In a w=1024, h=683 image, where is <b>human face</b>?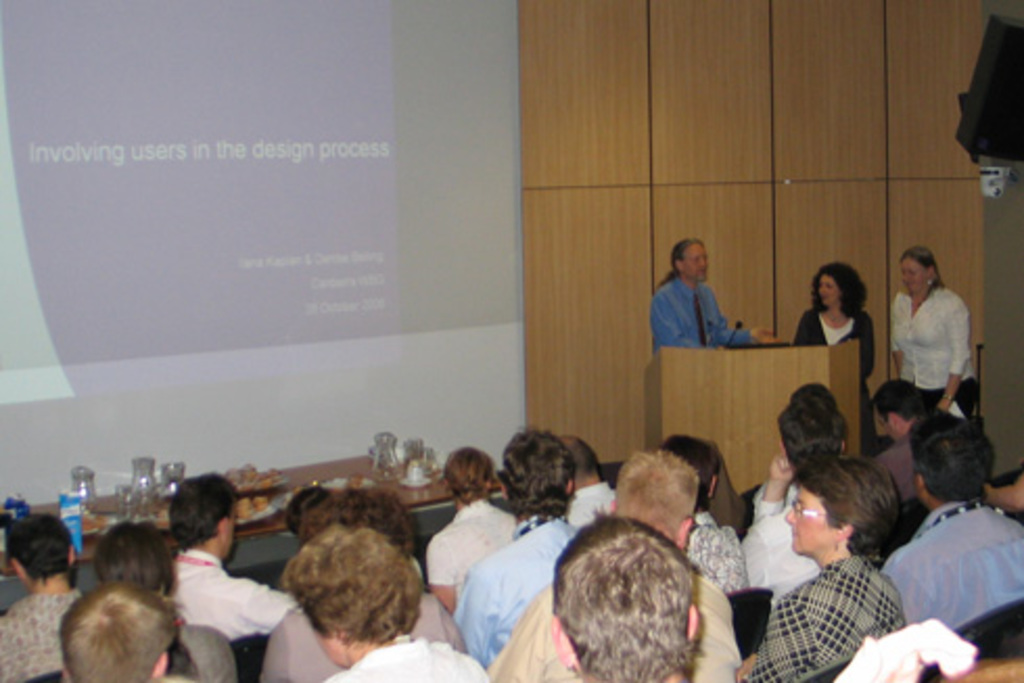
(901, 255, 928, 292).
